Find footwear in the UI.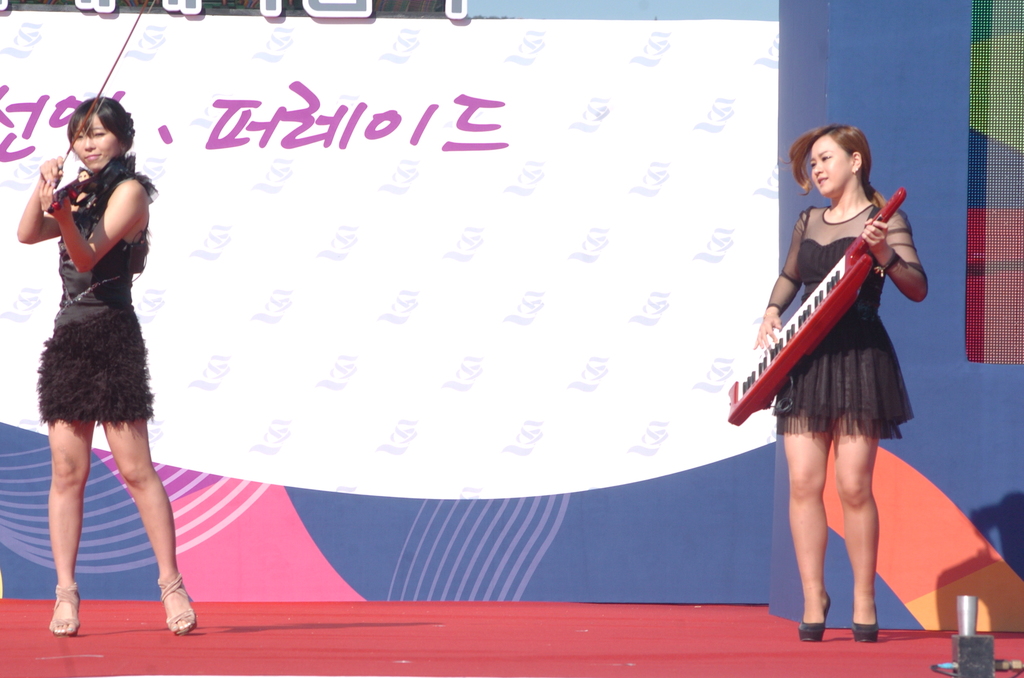
UI element at <bbox>31, 580, 90, 646</bbox>.
